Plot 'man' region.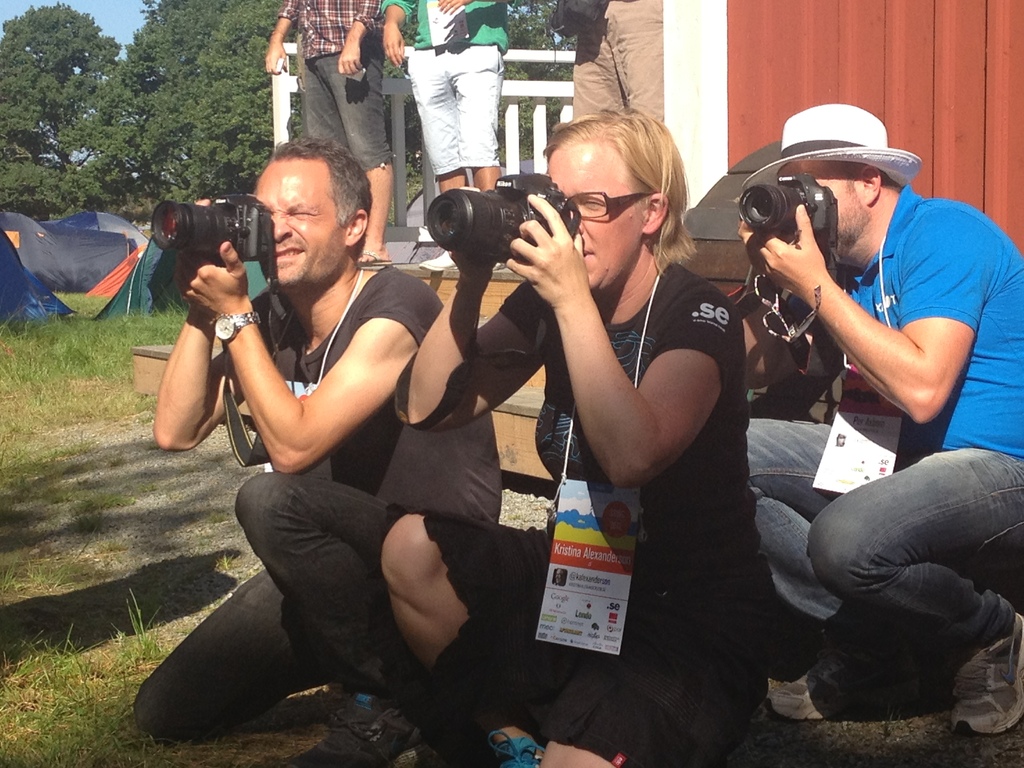
Plotted at 265 0 381 273.
